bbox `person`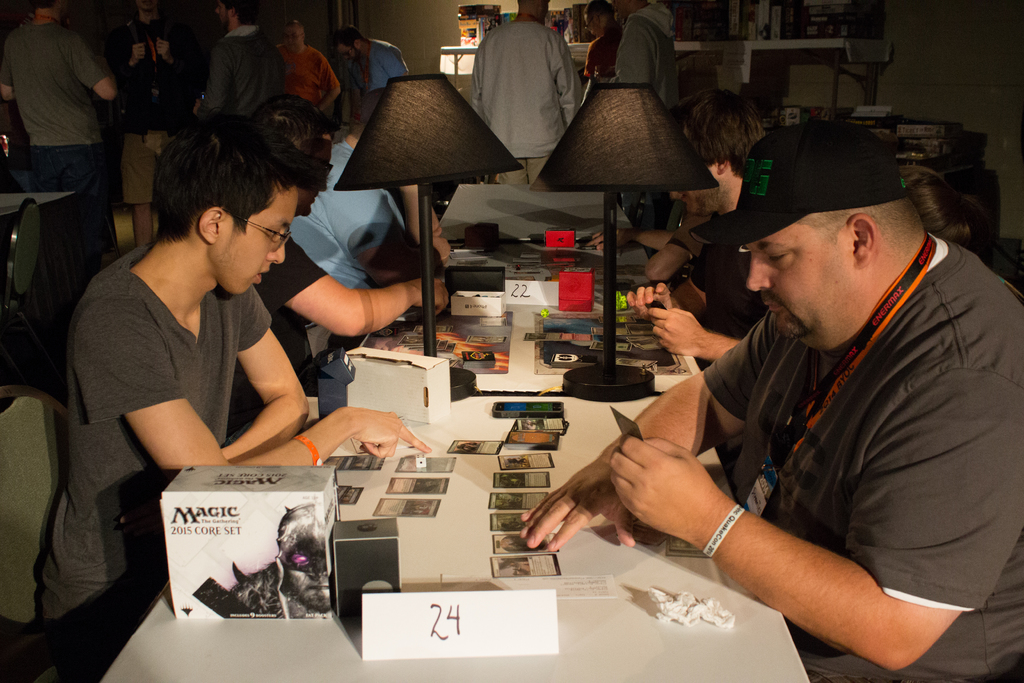
0:0:123:265
